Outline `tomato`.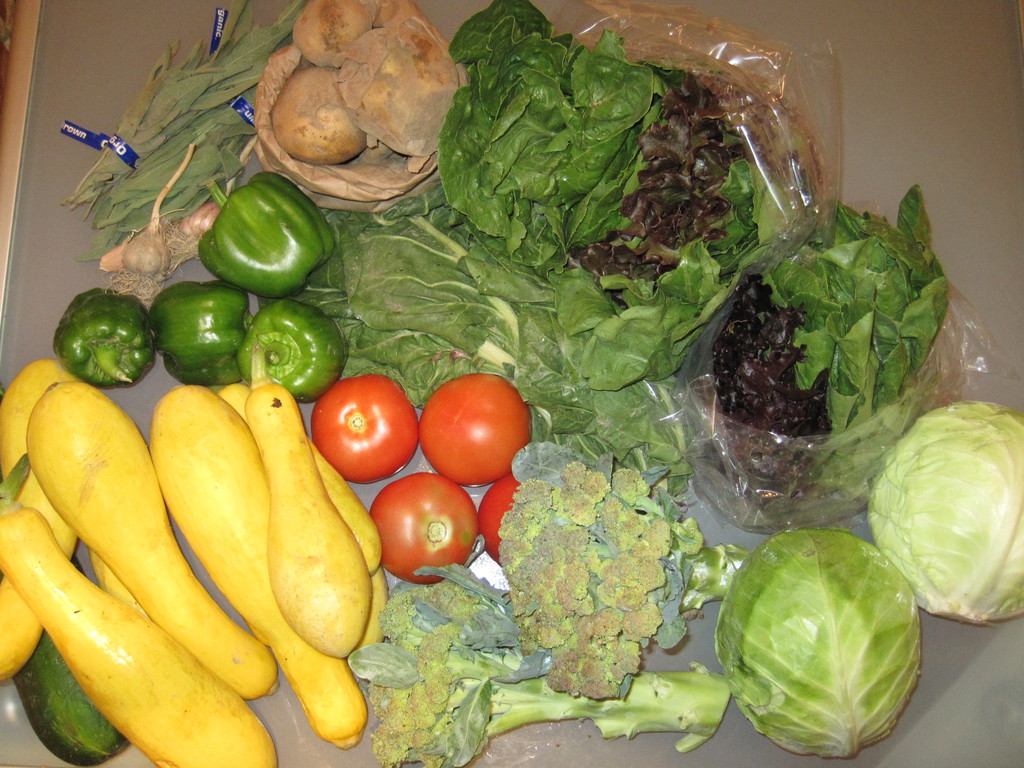
Outline: bbox=[374, 468, 477, 580].
